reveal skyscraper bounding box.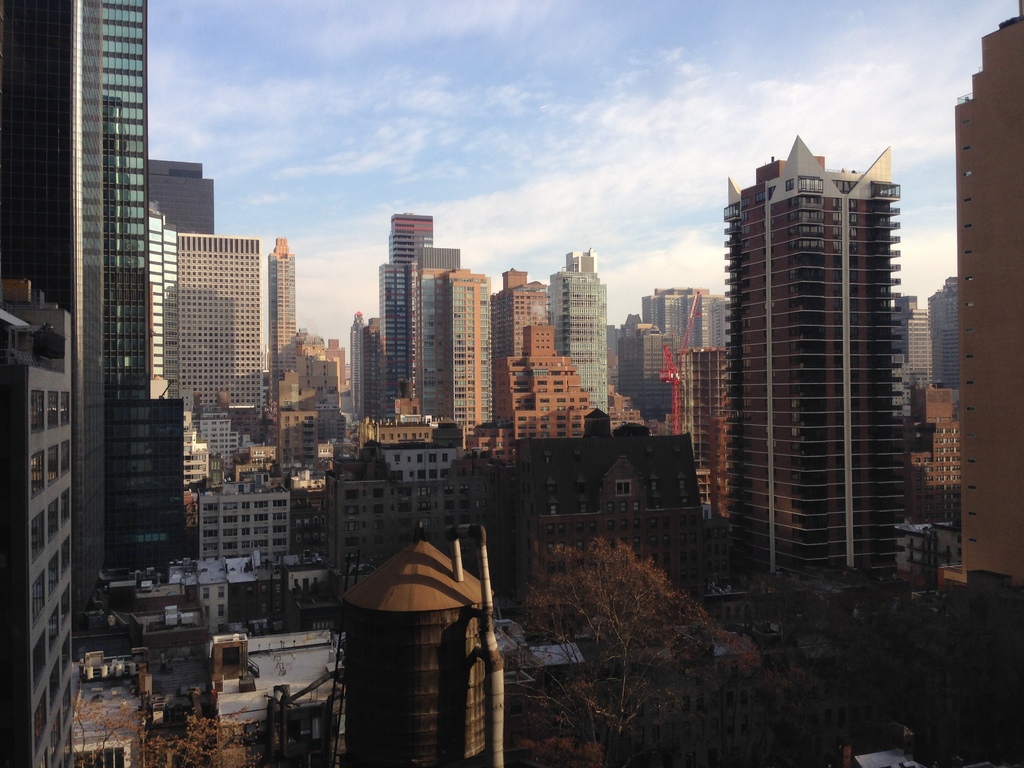
Revealed: bbox=[899, 302, 932, 392].
